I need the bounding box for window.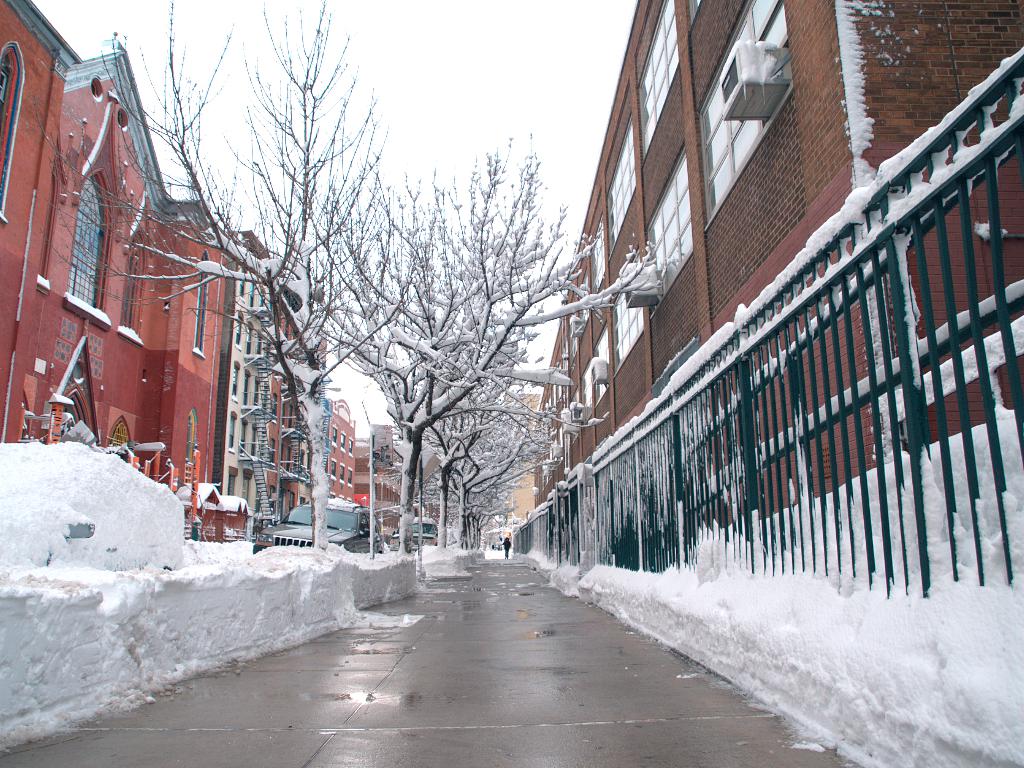
Here it is: l=582, t=328, r=611, b=413.
